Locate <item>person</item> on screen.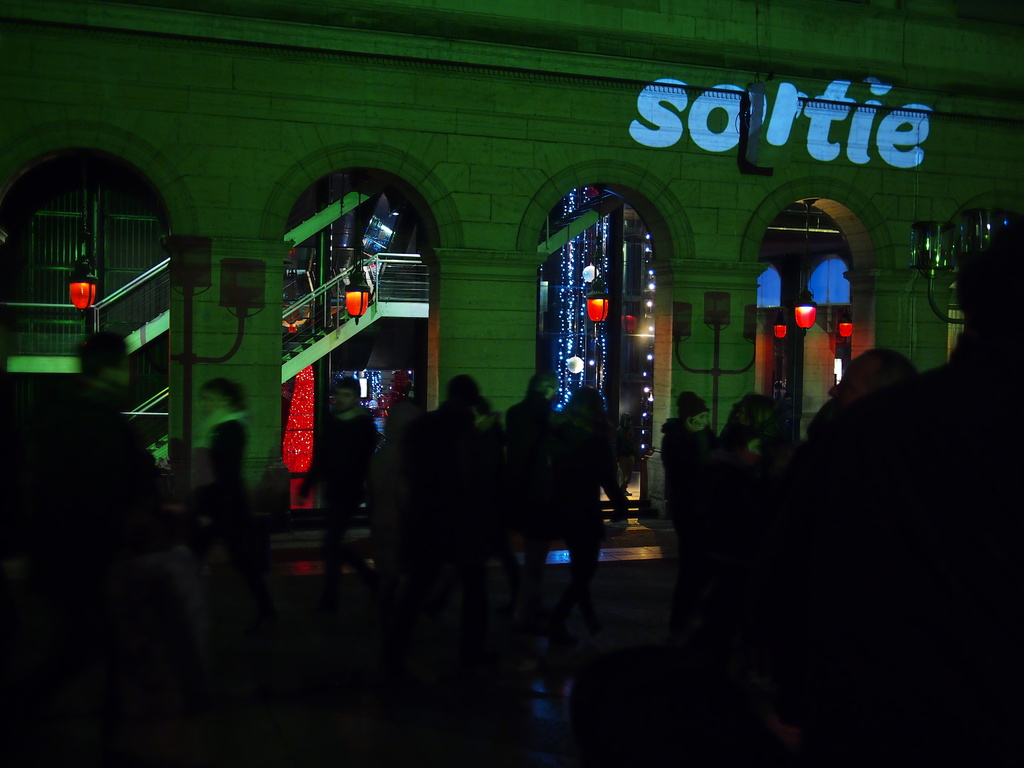
On screen at Rect(70, 330, 159, 508).
